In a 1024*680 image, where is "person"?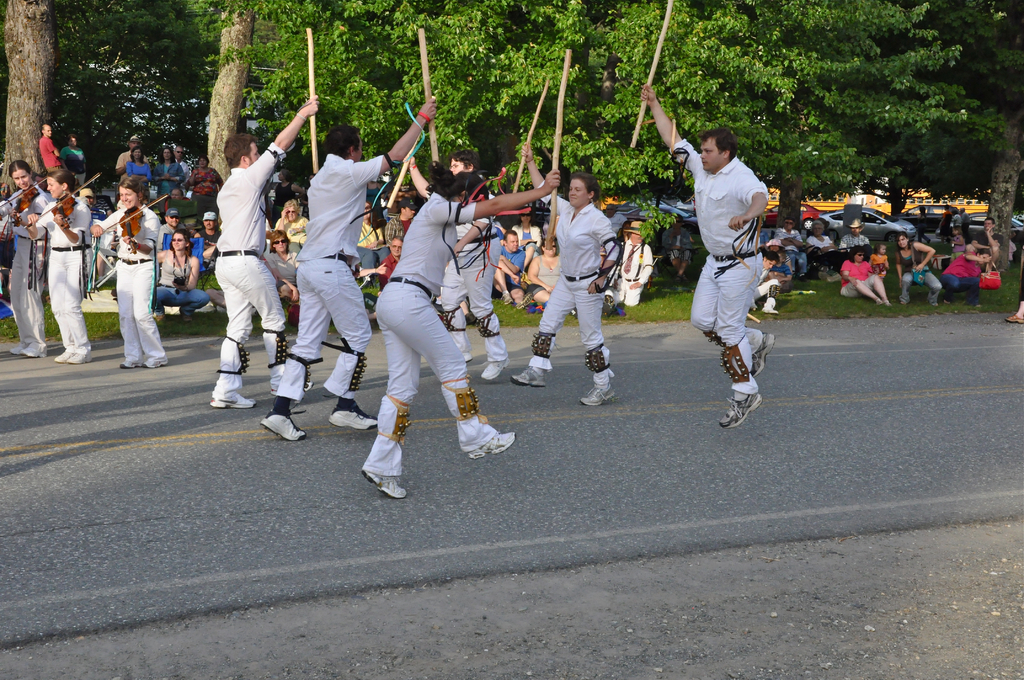
l=273, t=198, r=307, b=245.
